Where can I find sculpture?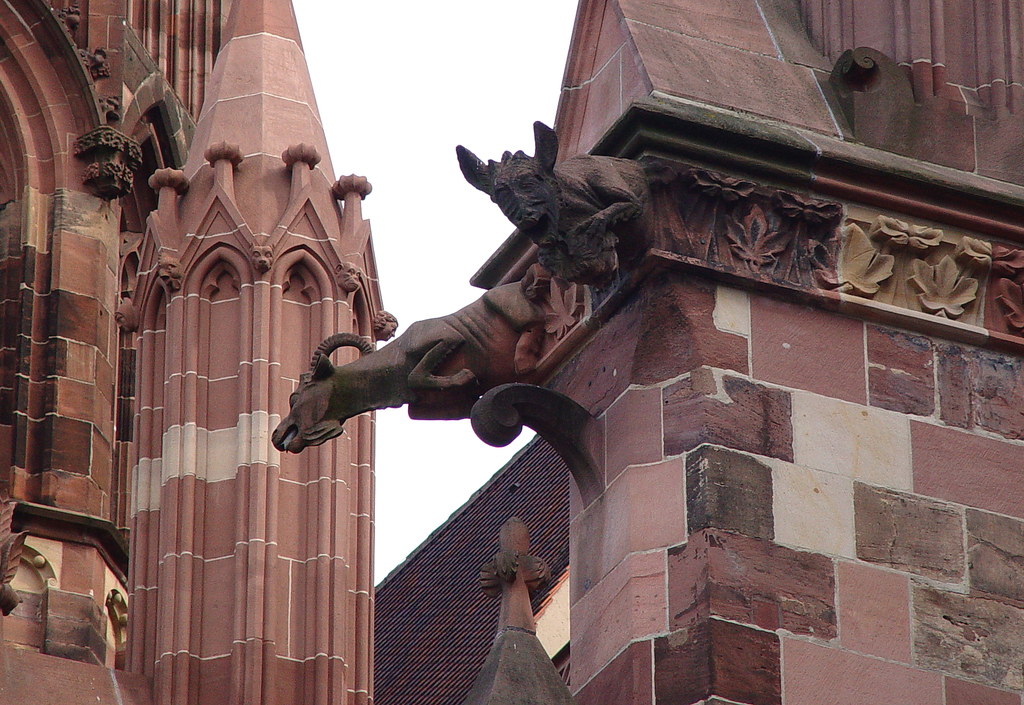
You can find it at bbox(84, 150, 134, 219).
